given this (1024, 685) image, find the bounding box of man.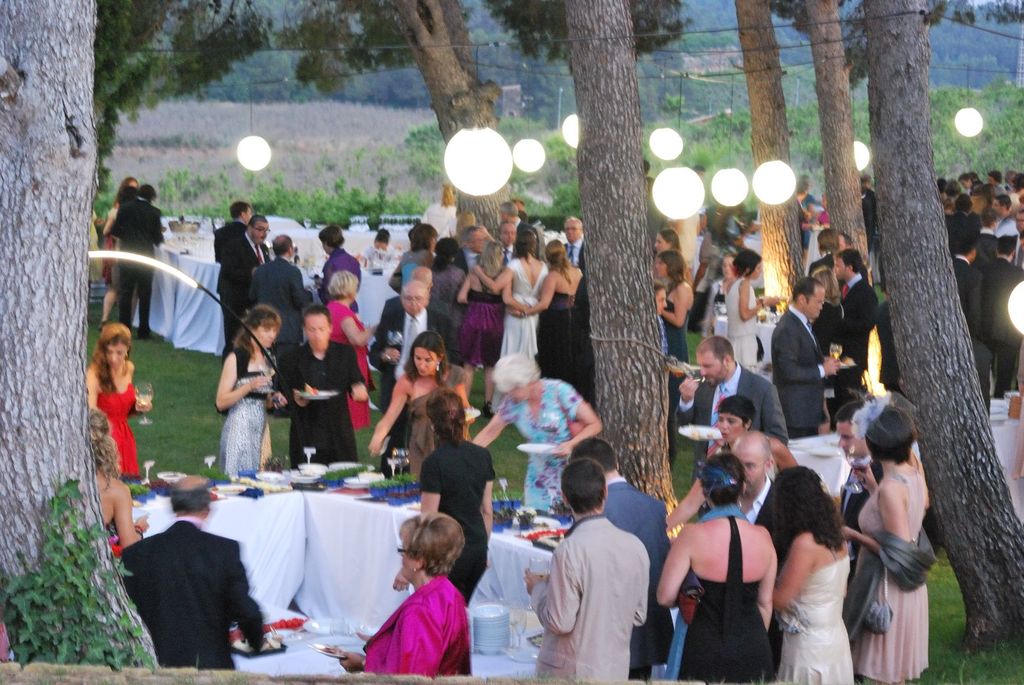
(112, 185, 162, 343).
